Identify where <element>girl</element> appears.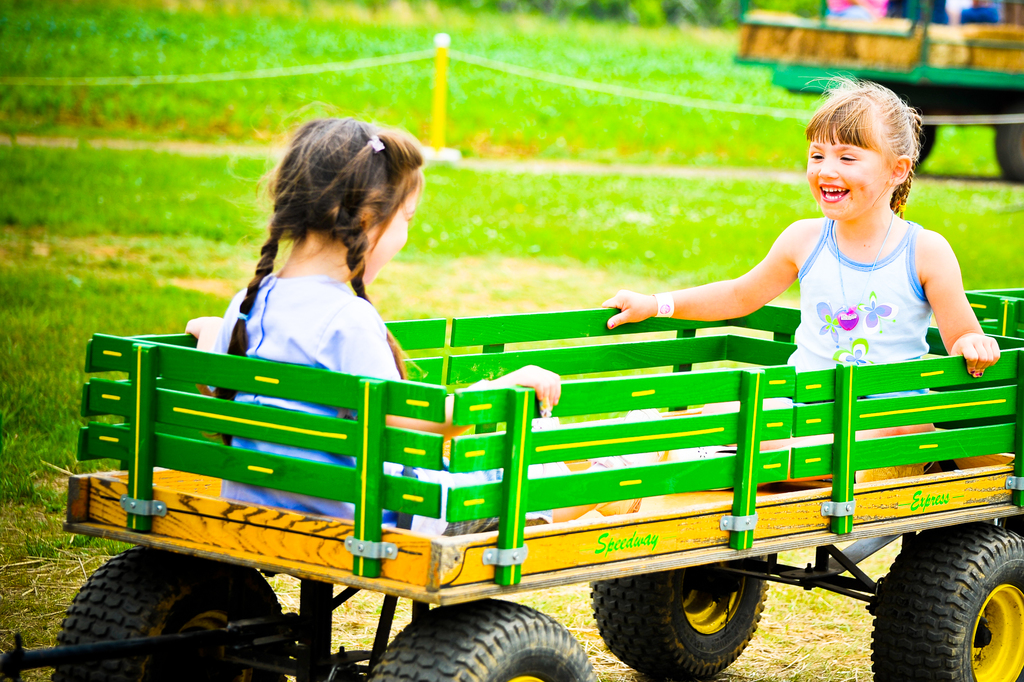
Appears at (x1=186, y1=110, x2=639, y2=534).
